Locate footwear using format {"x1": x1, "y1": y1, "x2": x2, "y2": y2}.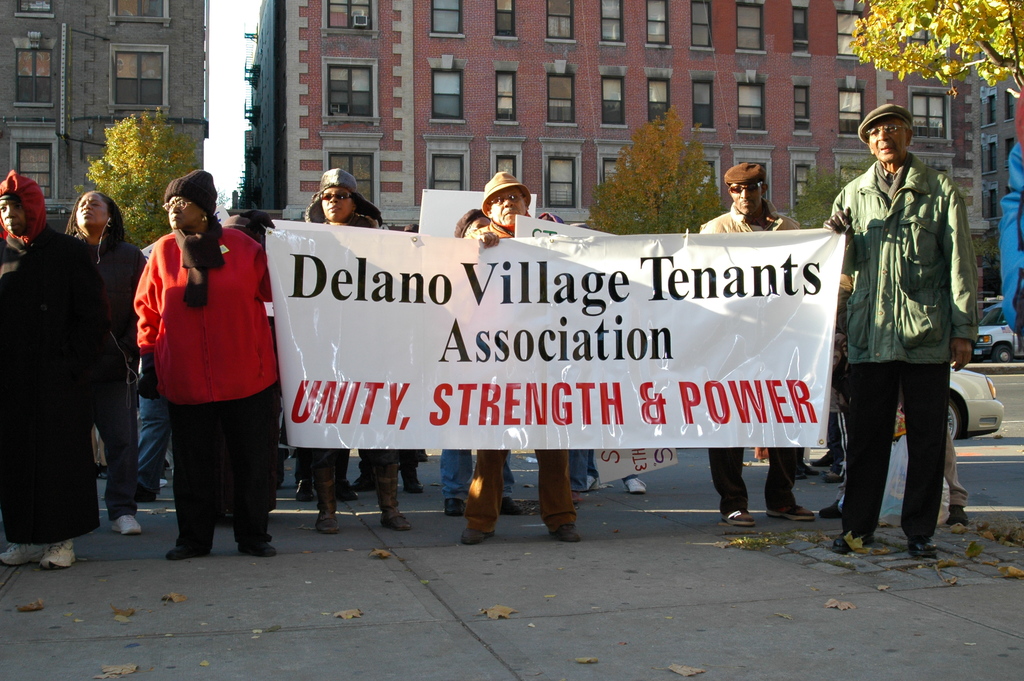
{"x1": 821, "y1": 470, "x2": 844, "y2": 482}.
